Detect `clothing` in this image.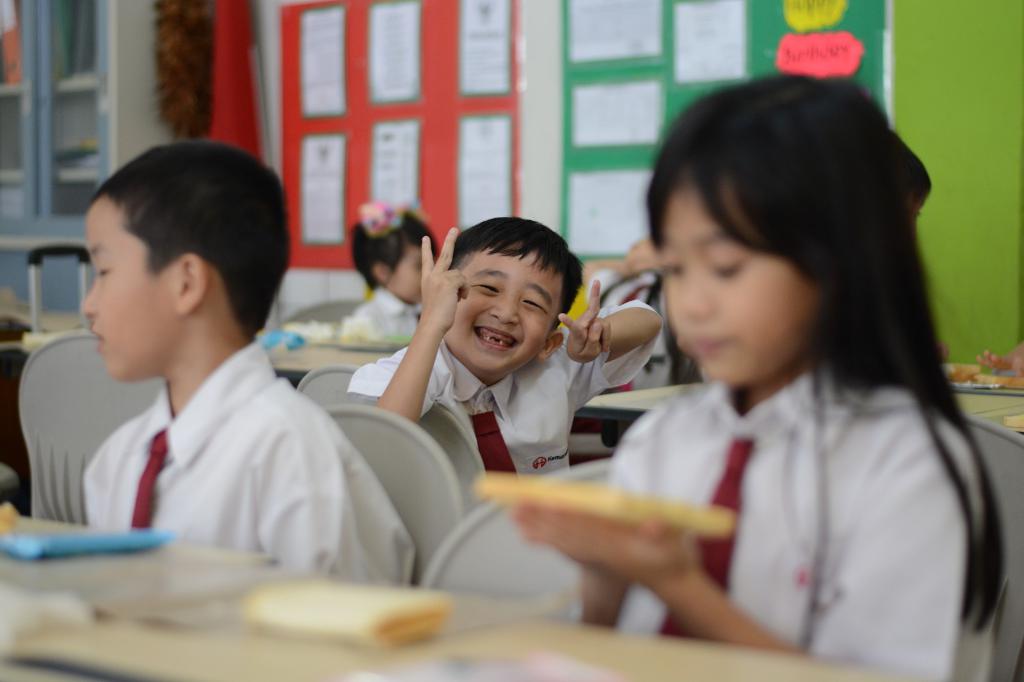
Detection: left=92, top=344, right=415, bottom=591.
